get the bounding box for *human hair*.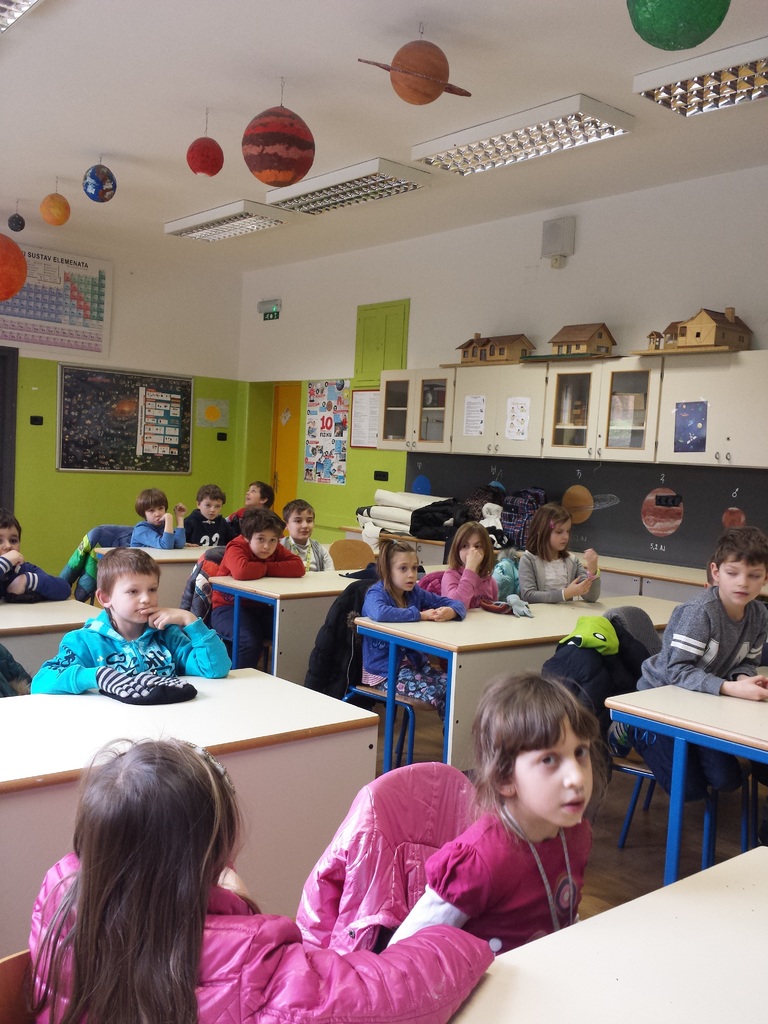
[left=471, top=672, right=604, bottom=805].
